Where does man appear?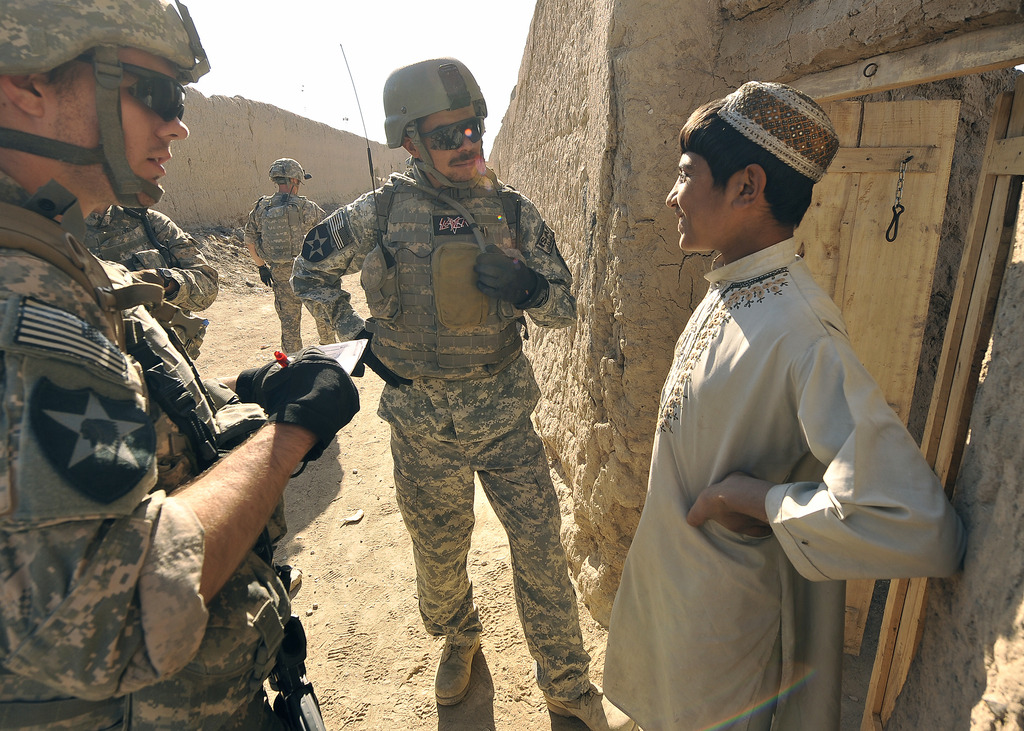
Appears at rect(598, 77, 961, 730).
